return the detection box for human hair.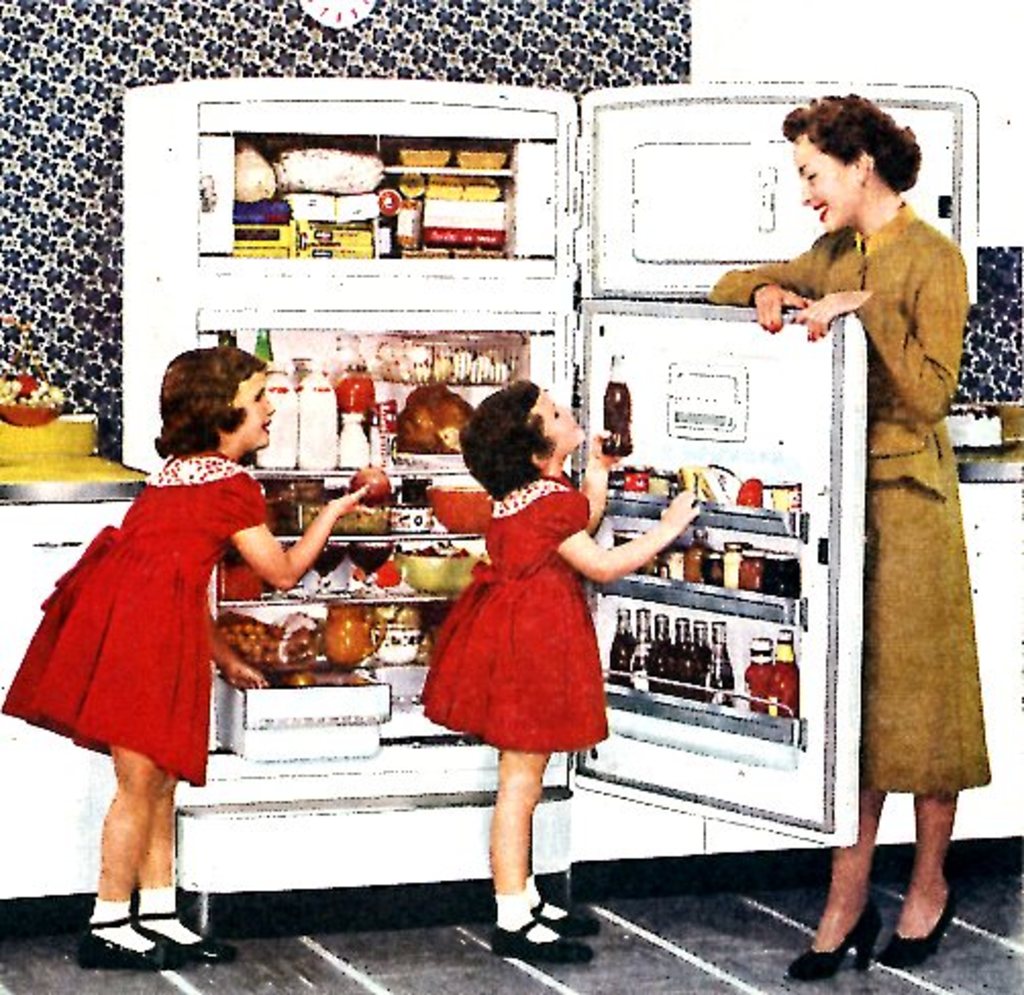
[left=457, top=379, right=561, bottom=506].
